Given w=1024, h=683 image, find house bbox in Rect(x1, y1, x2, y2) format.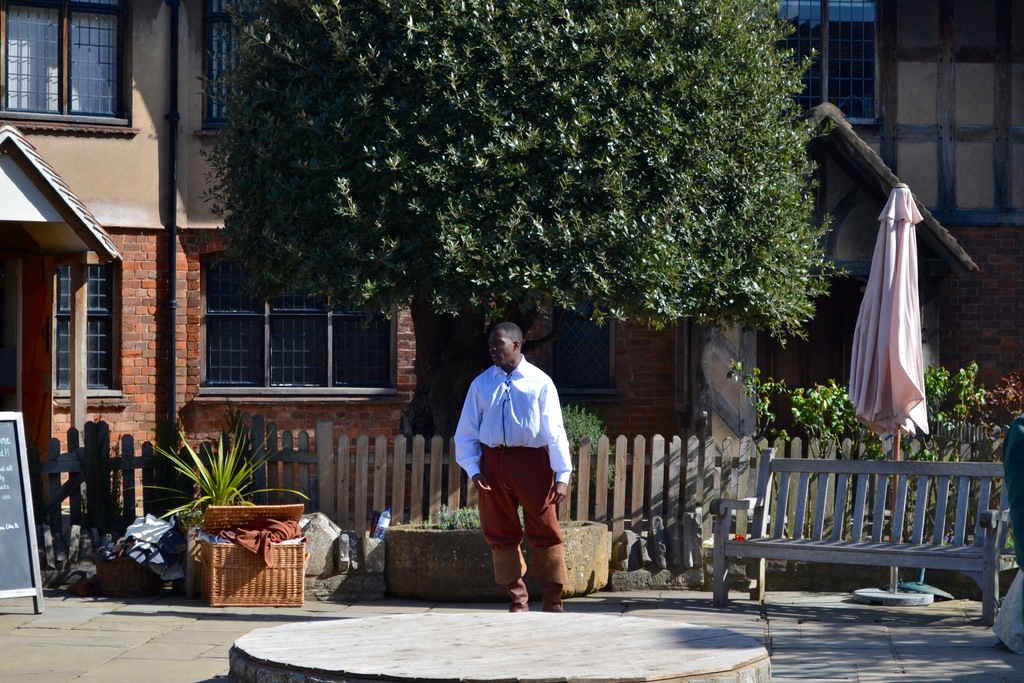
Rect(2, 0, 1023, 682).
